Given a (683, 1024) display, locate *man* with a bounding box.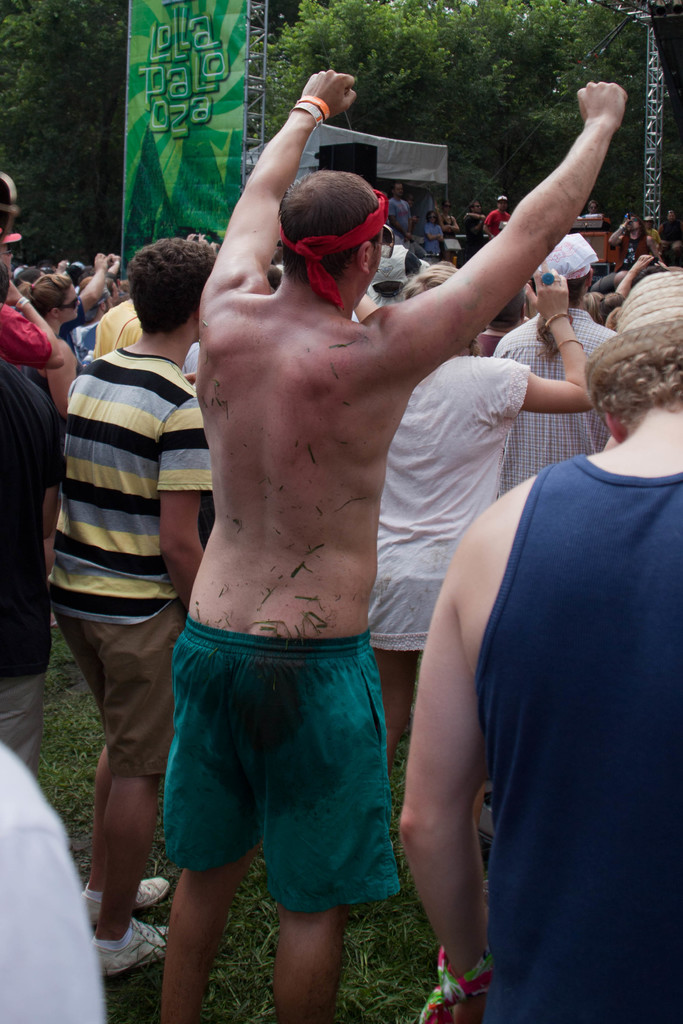
Located: [left=497, top=232, right=621, bottom=490].
